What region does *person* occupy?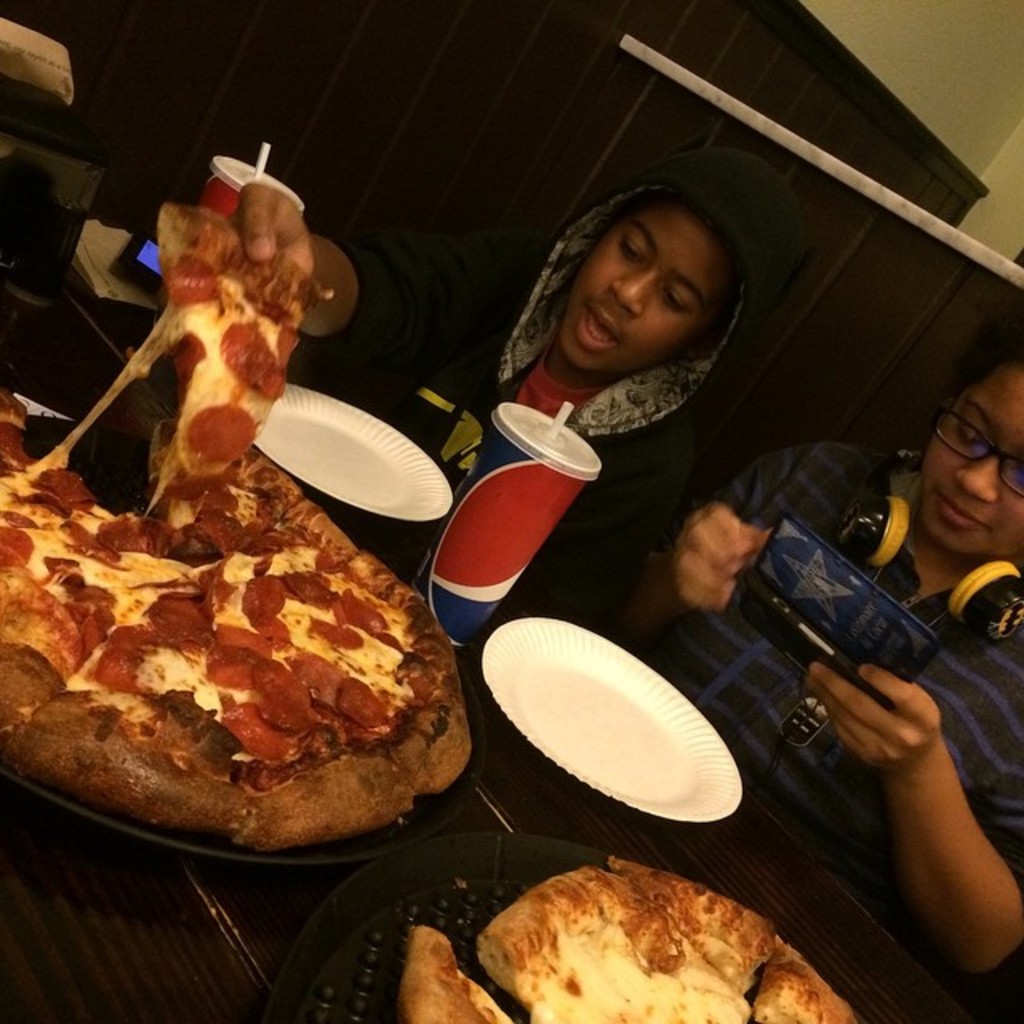
(616,317,1022,973).
